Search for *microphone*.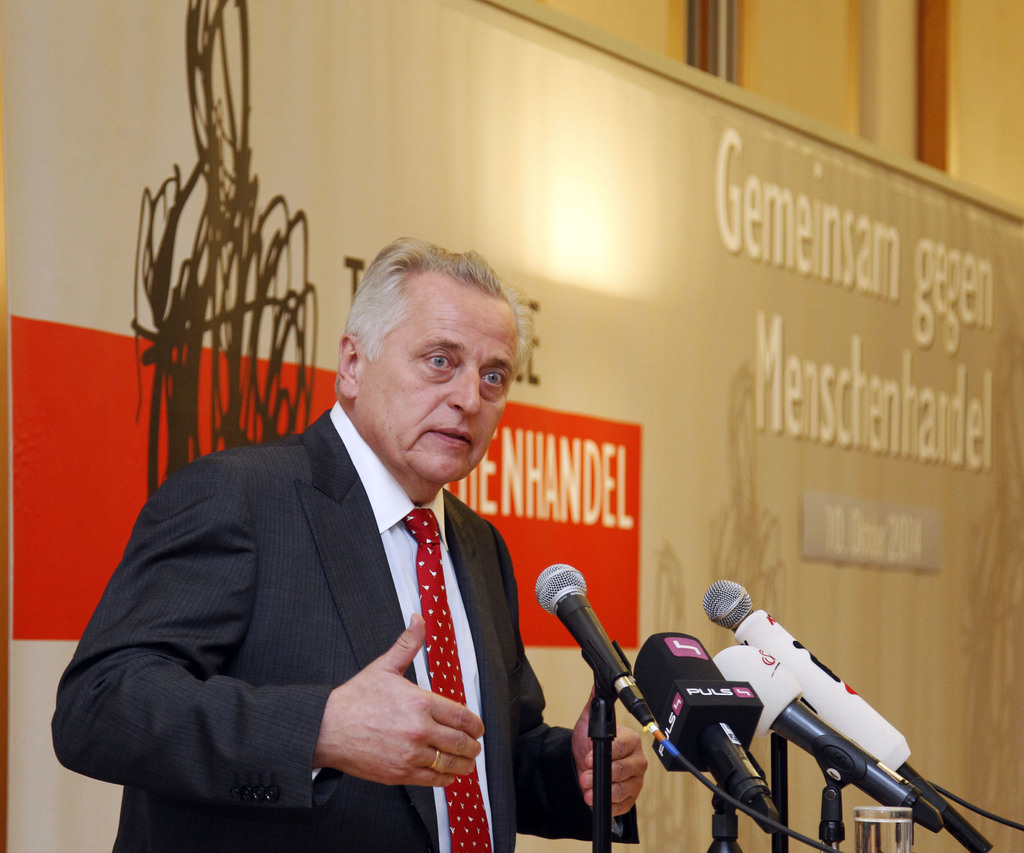
Found at box(716, 646, 958, 834).
